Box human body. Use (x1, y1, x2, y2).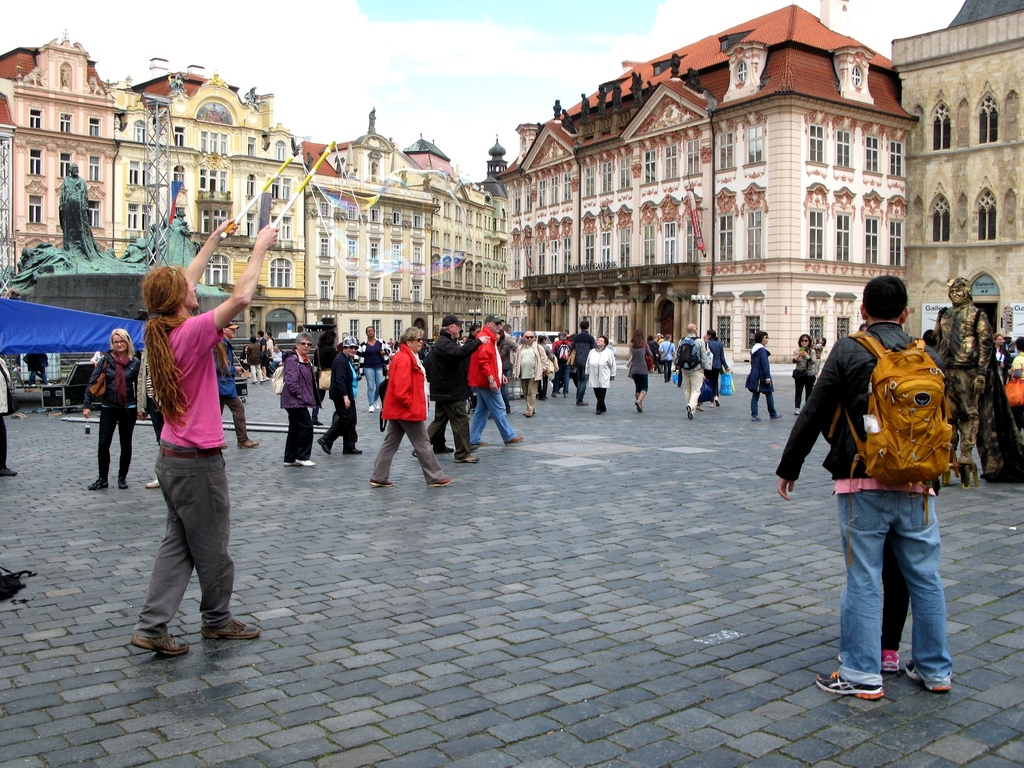
(625, 341, 650, 414).
